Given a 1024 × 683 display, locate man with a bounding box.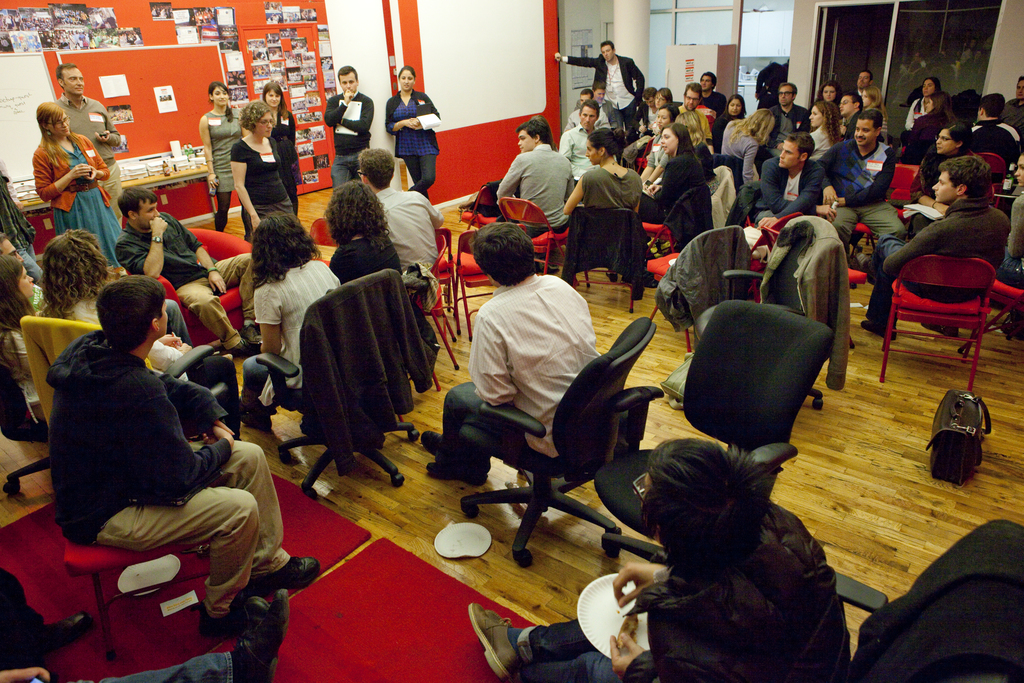
Located: 116 183 257 358.
